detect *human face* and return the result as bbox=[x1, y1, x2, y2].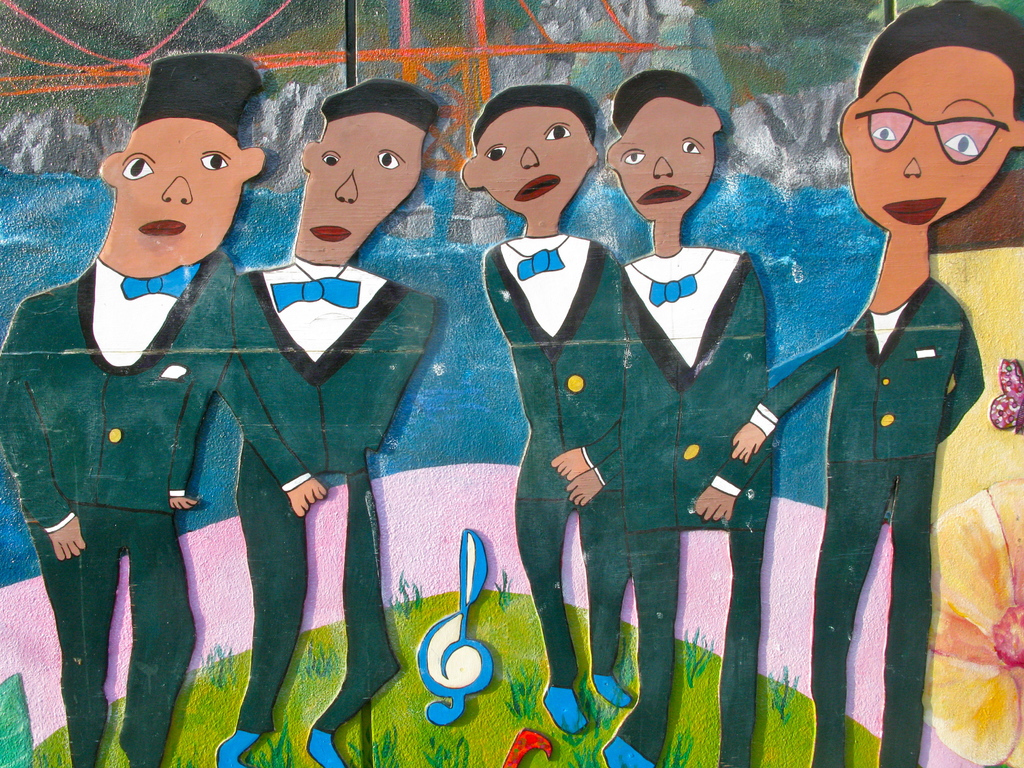
bbox=[474, 103, 586, 220].
